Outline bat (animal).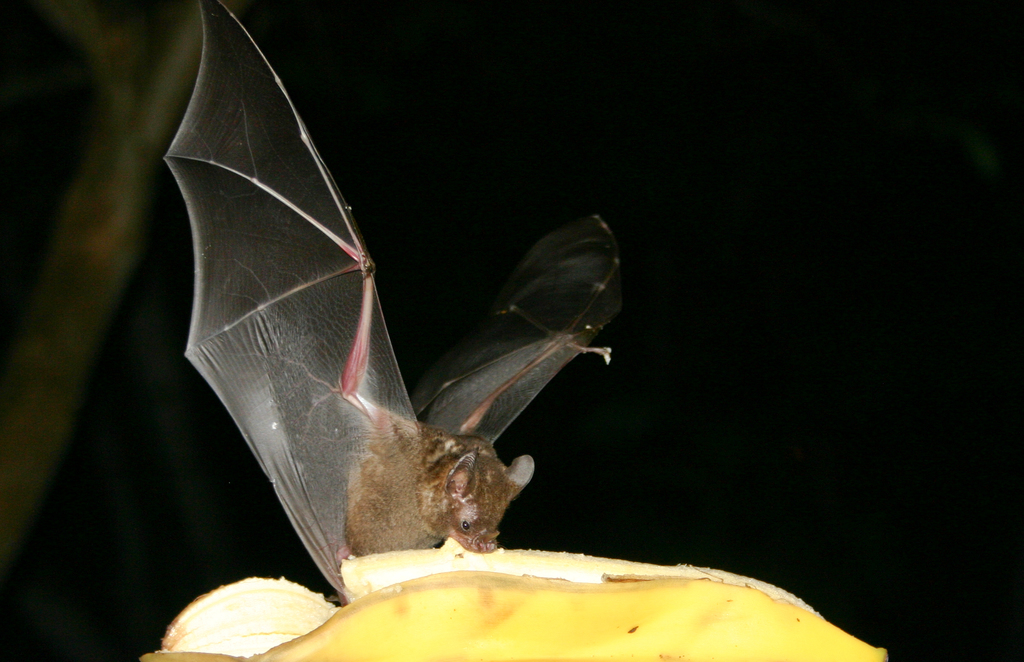
Outline: Rect(158, 0, 621, 600).
